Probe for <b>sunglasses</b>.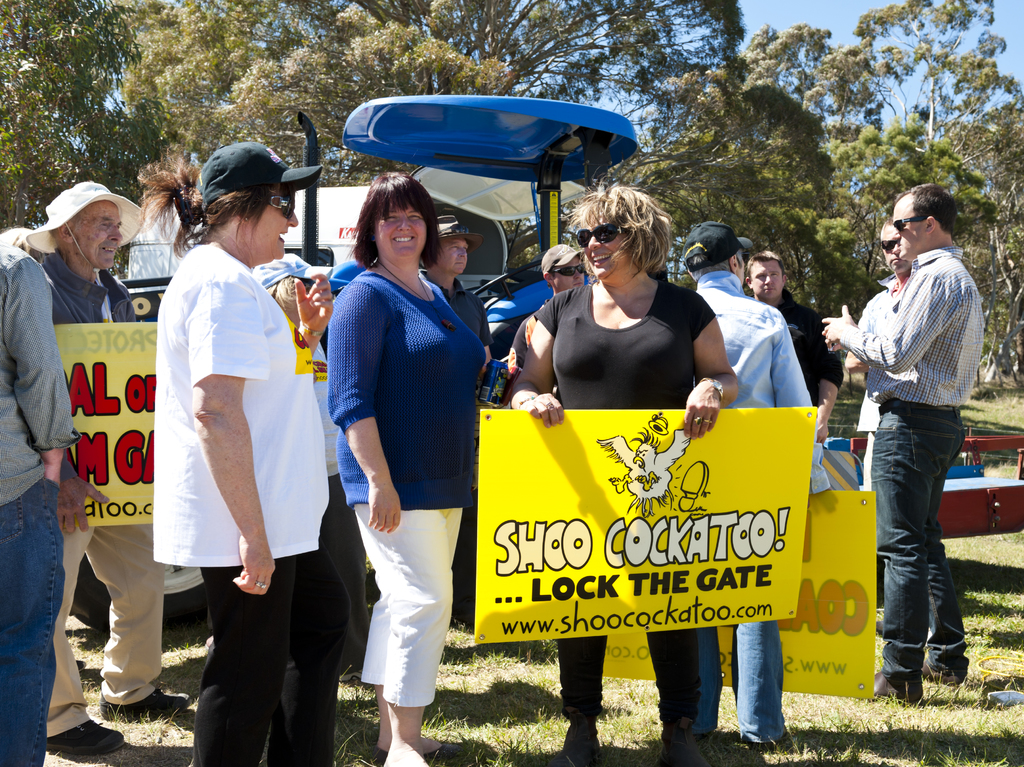
Probe result: 552:260:586:276.
